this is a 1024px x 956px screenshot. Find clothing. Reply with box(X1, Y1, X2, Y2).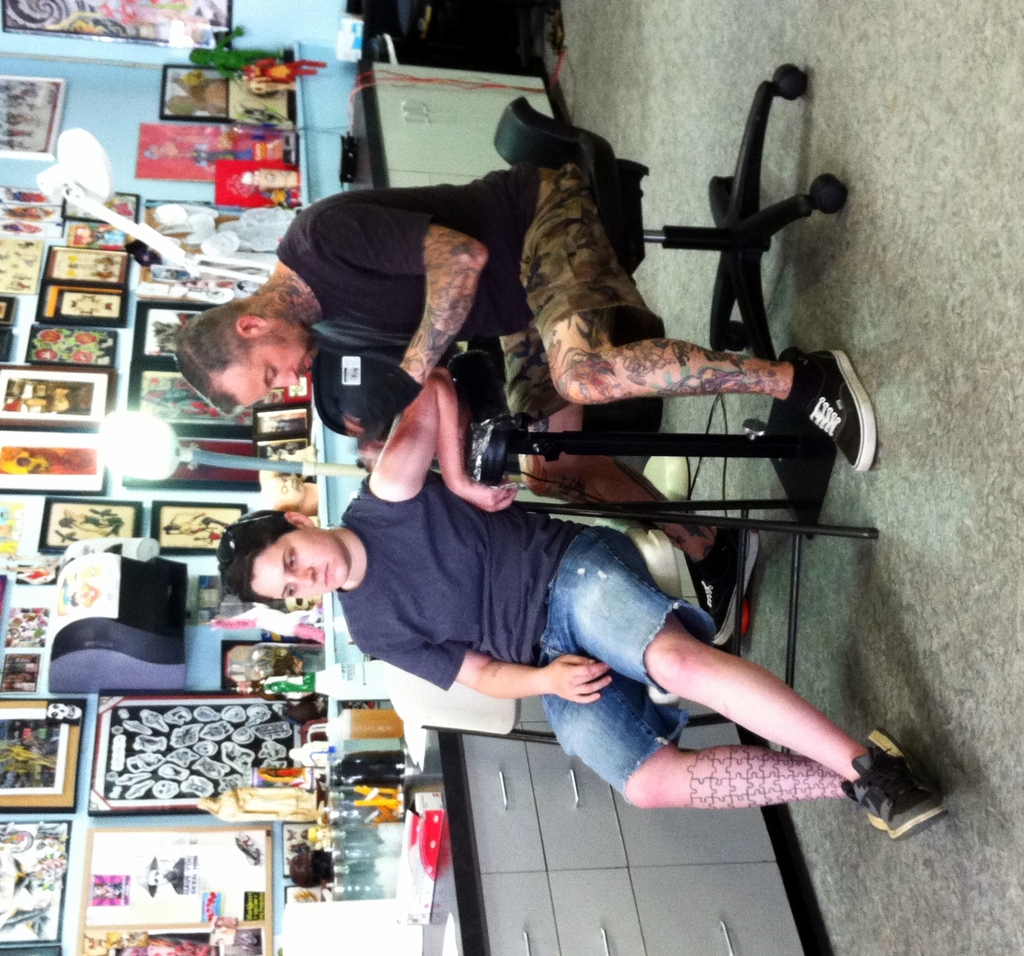
box(329, 468, 720, 792).
